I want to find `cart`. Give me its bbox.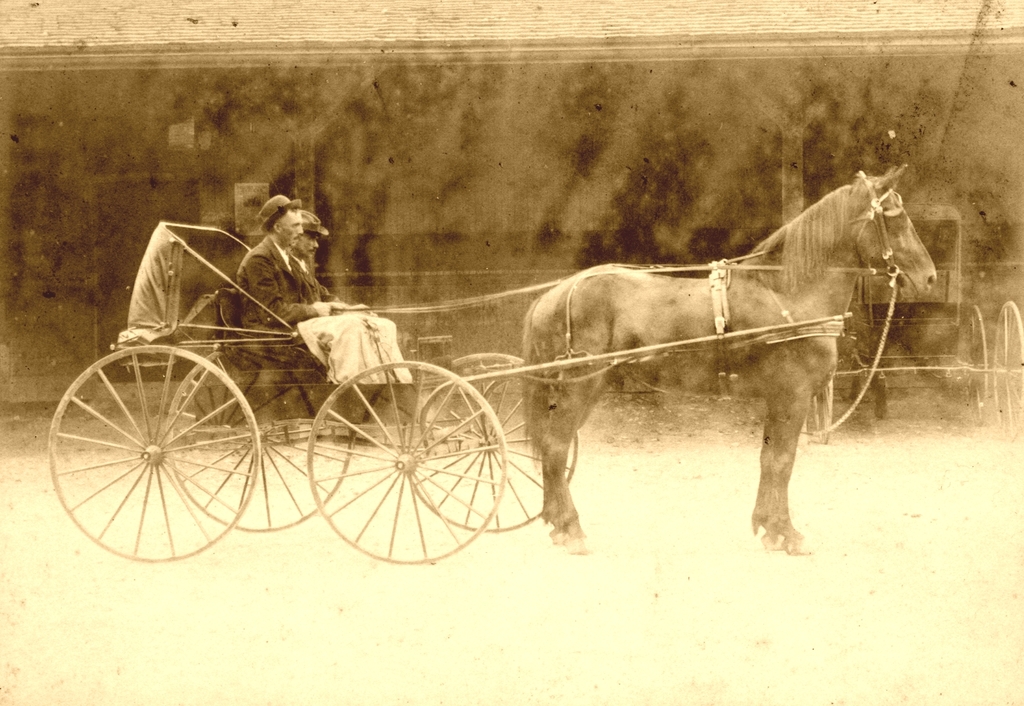
<region>810, 203, 1023, 440</region>.
